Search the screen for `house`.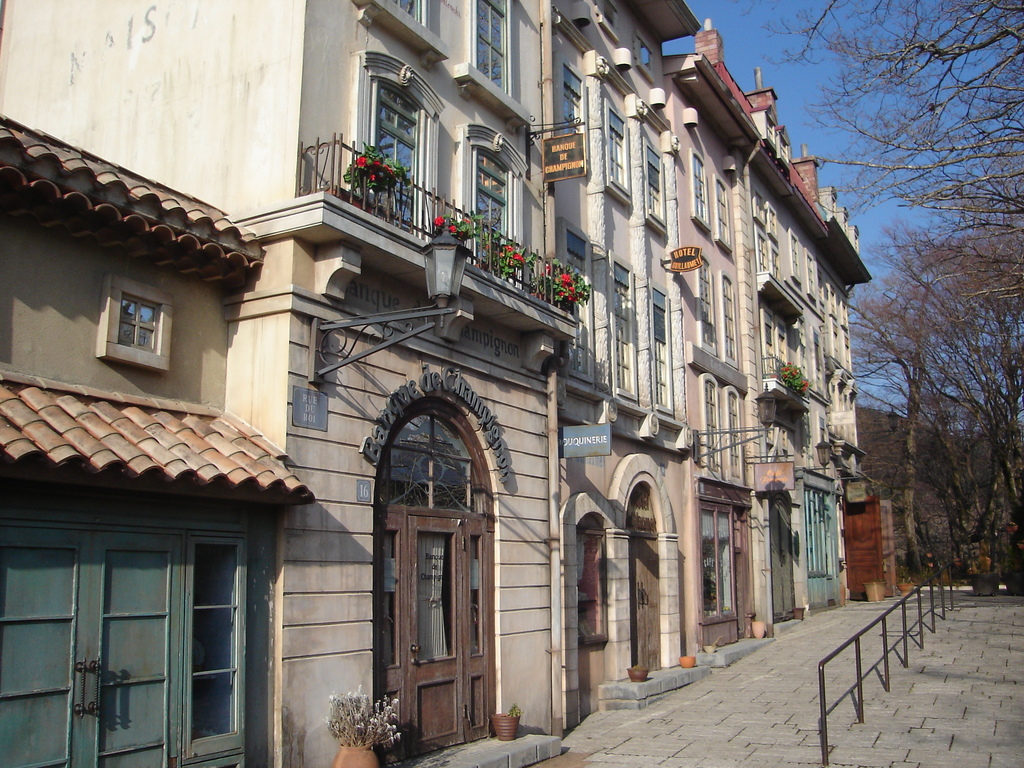
Found at x1=549, y1=0, x2=703, y2=736.
